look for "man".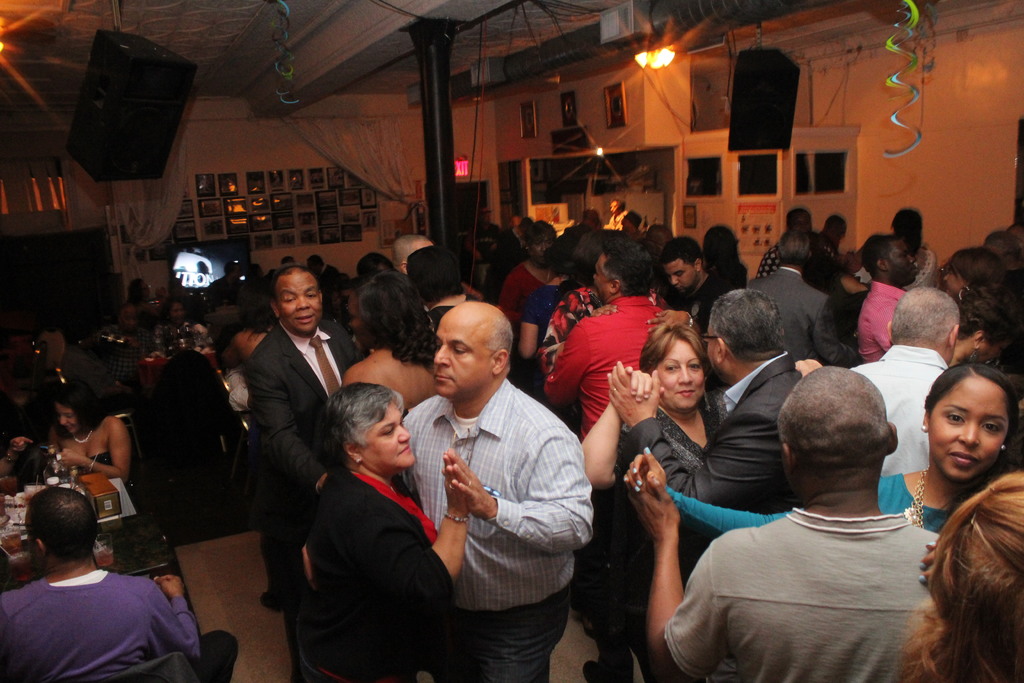
Found: {"x1": 746, "y1": 230, "x2": 861, "y2": 365}.
